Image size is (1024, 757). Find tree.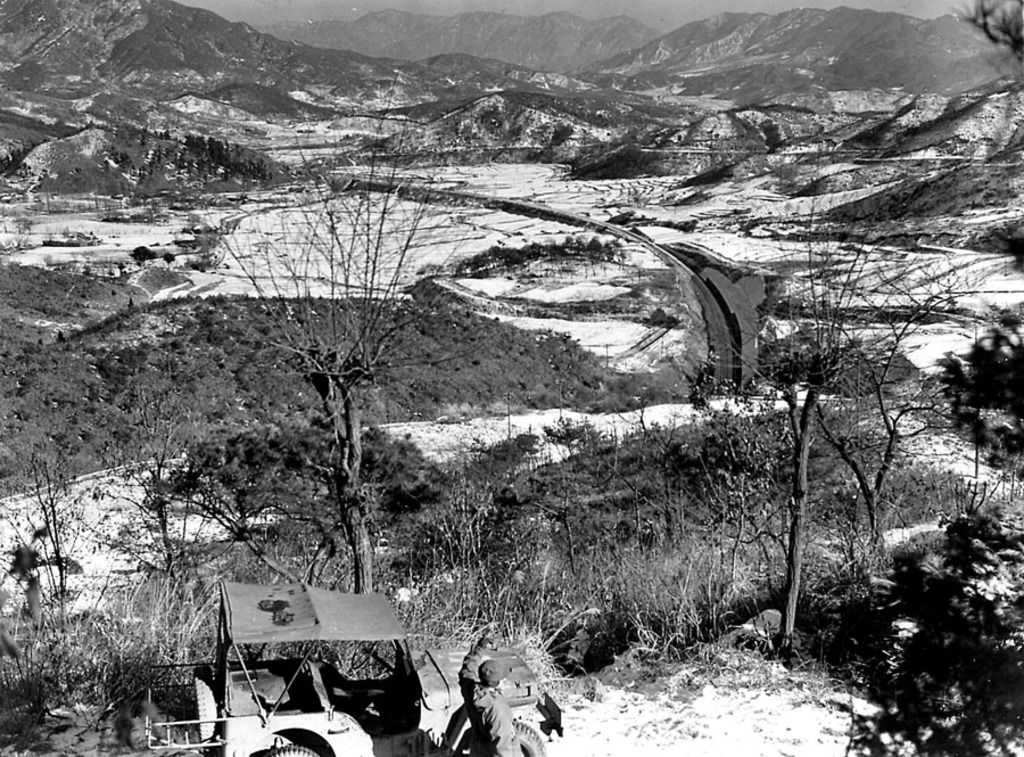
box(682, 172, 965, 663).
